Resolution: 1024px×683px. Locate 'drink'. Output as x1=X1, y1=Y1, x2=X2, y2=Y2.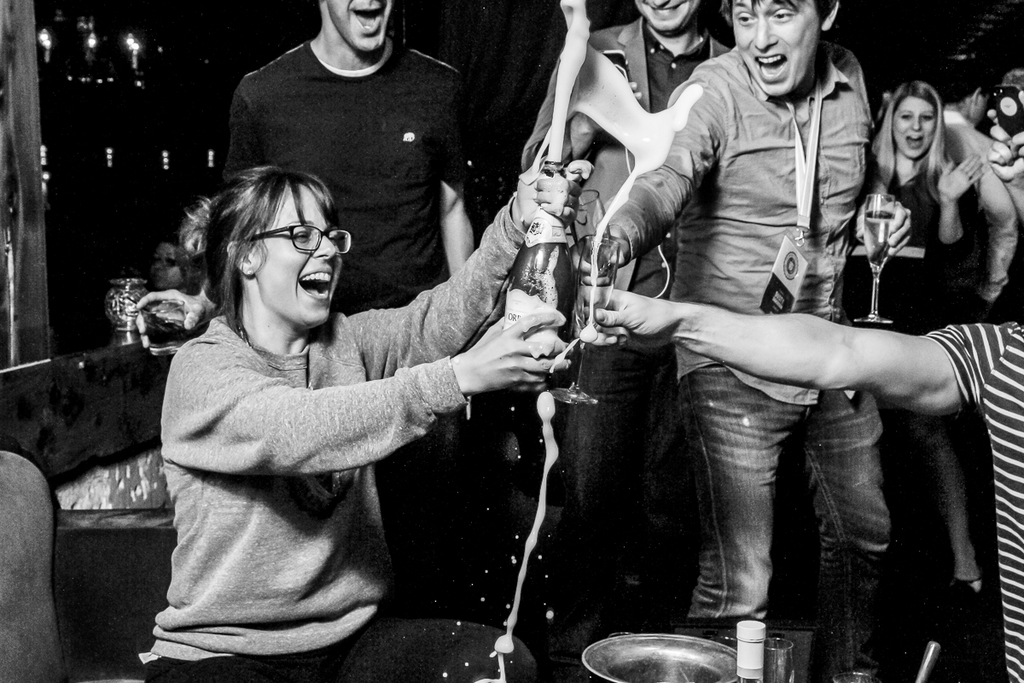
x1=511, y1=161, x2=580, y2=388.
